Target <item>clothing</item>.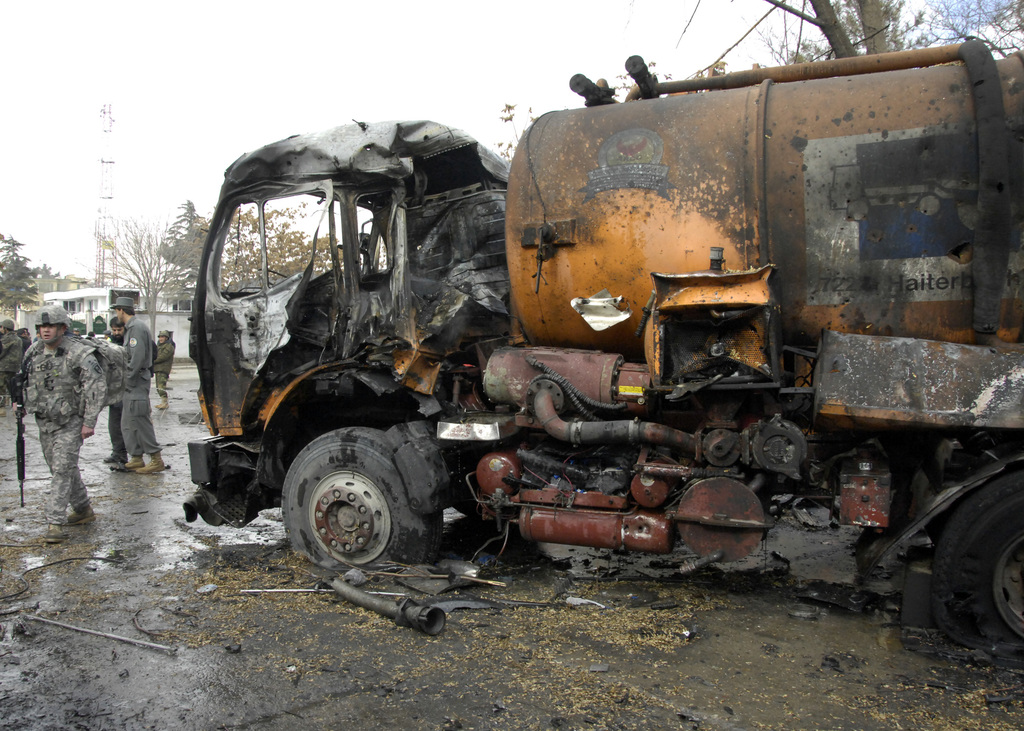
Target region: bbox(108, 333, 124, 457).
